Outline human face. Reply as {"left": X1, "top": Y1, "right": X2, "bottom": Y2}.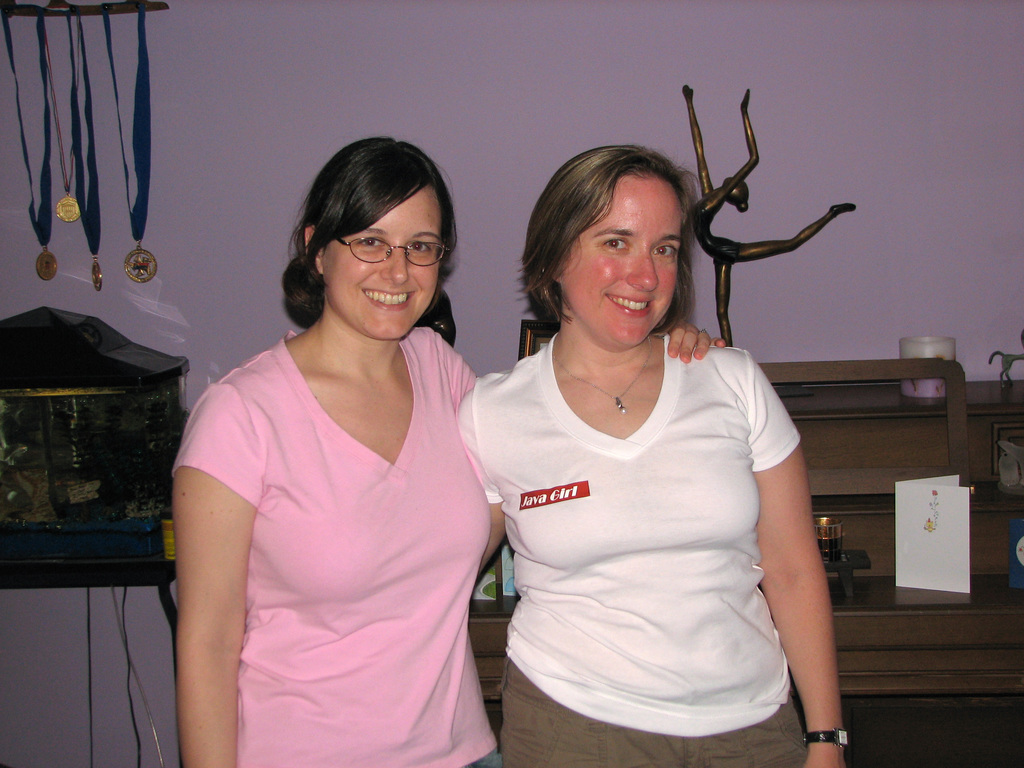
{"left": 324, "top": 182, "right": 440, "bottom": 341}.
